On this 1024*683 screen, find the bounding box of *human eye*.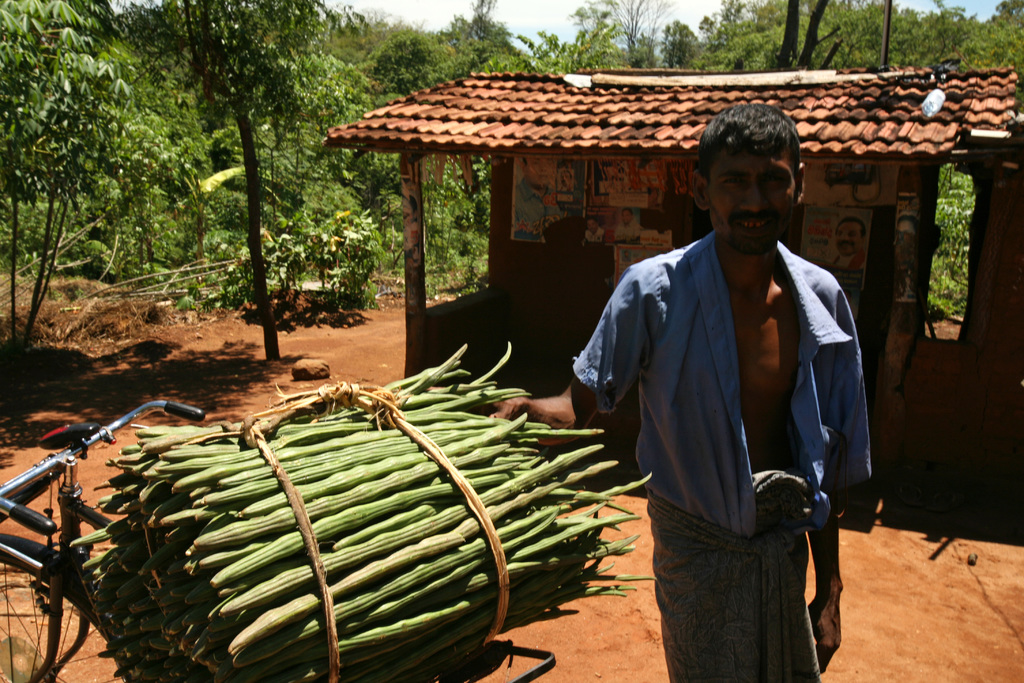
Bounding box: pyautogui.locateOnScreen(847, 231, 858, 236).
